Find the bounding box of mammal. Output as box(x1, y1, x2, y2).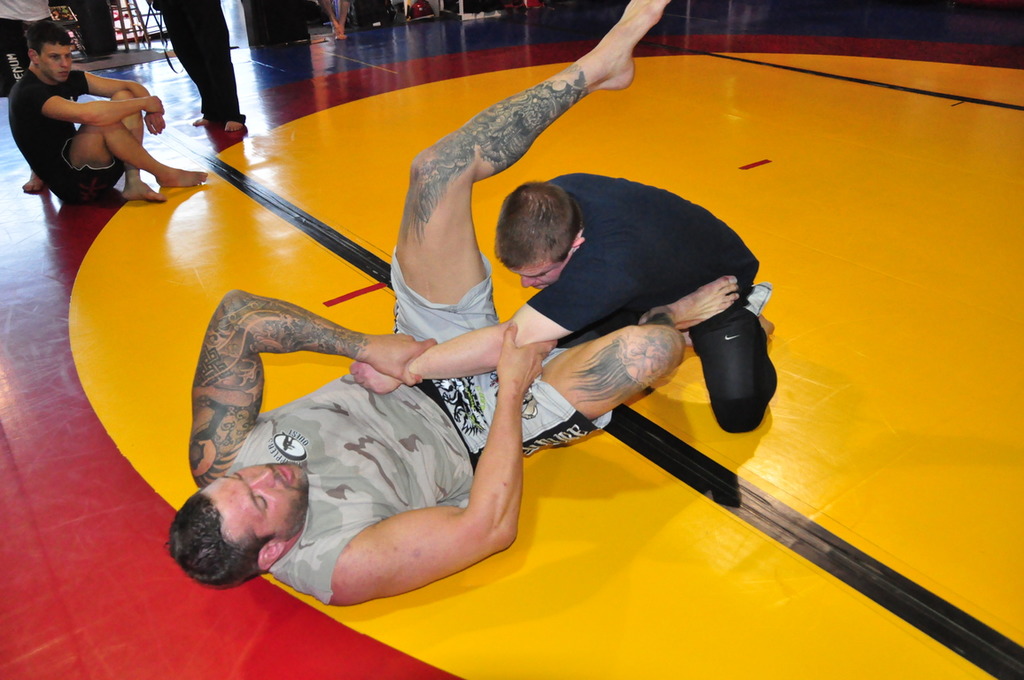
box(165, 0, 744, 611).
